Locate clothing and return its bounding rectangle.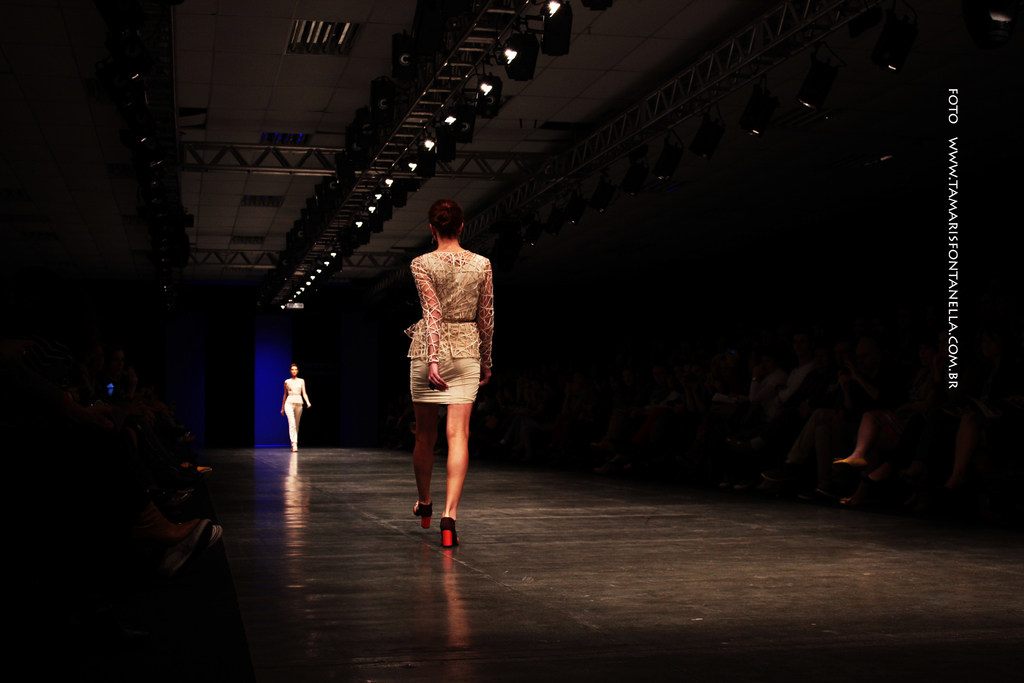
locate(283, 379, 301, 438).
